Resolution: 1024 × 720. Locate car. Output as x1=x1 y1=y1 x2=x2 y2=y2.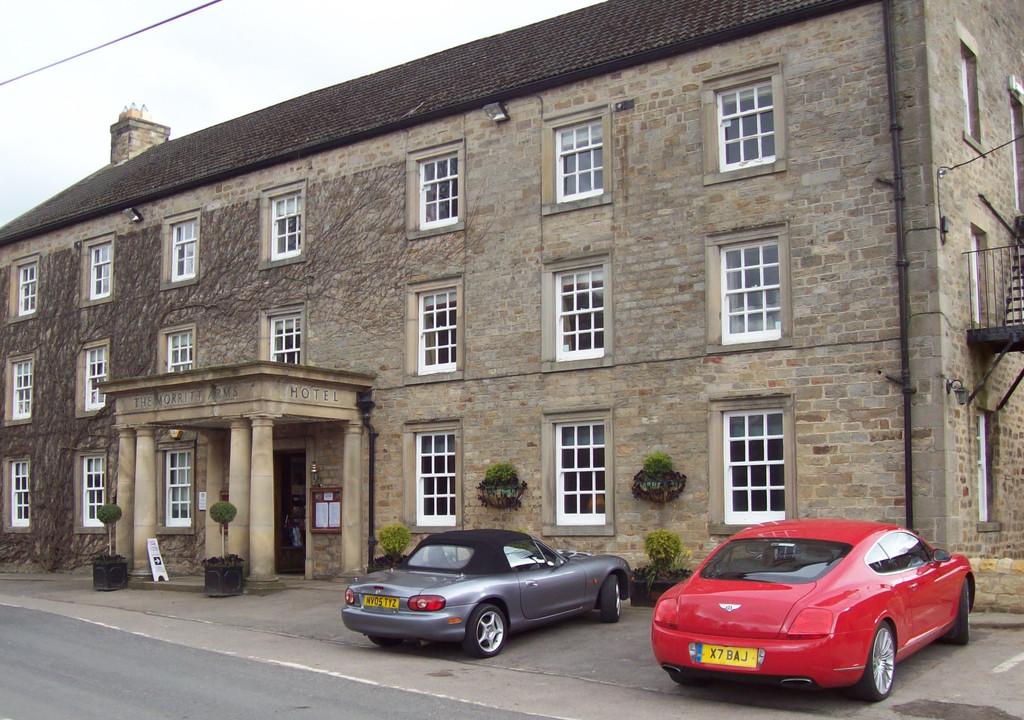
x1=644 y1=528 x2=962 y2=707.
